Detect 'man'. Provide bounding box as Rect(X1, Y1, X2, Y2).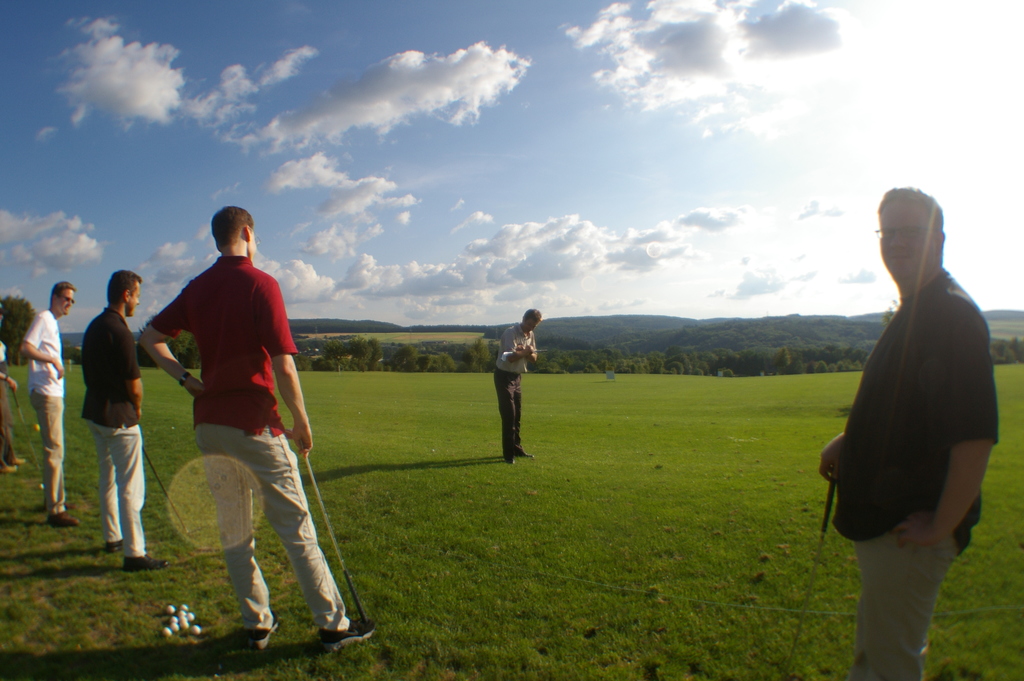
Rect(83, 265, 150, 573).
